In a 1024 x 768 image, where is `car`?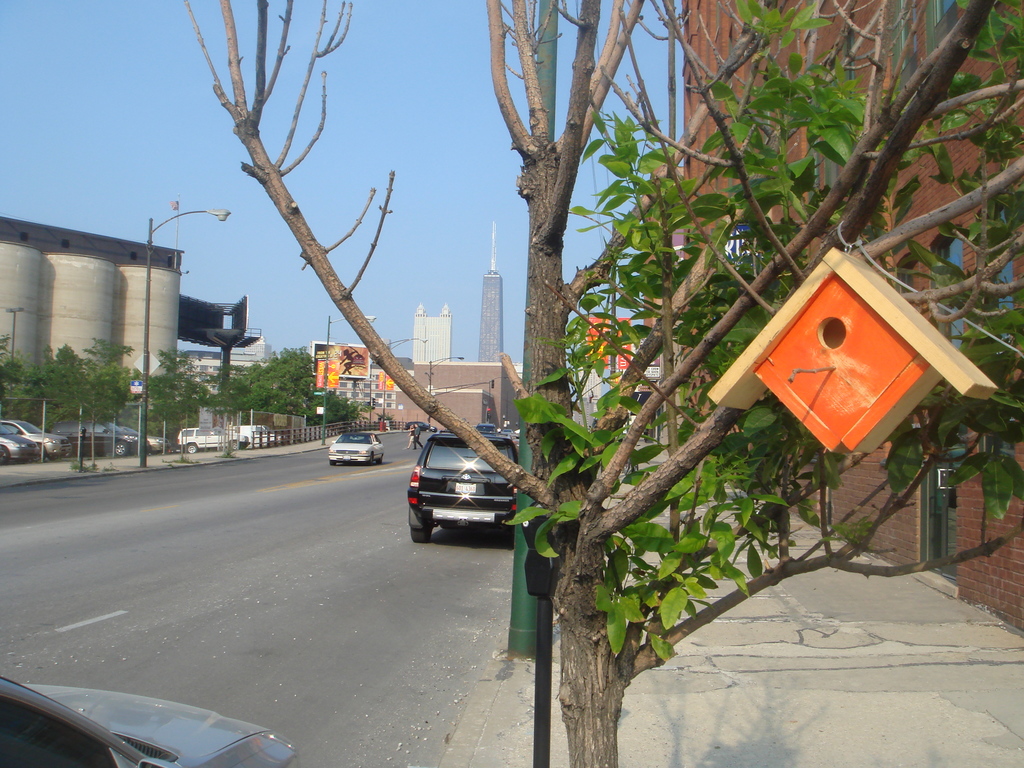
pyautogui.locateOnScreen(2, 426, 39, 465).
